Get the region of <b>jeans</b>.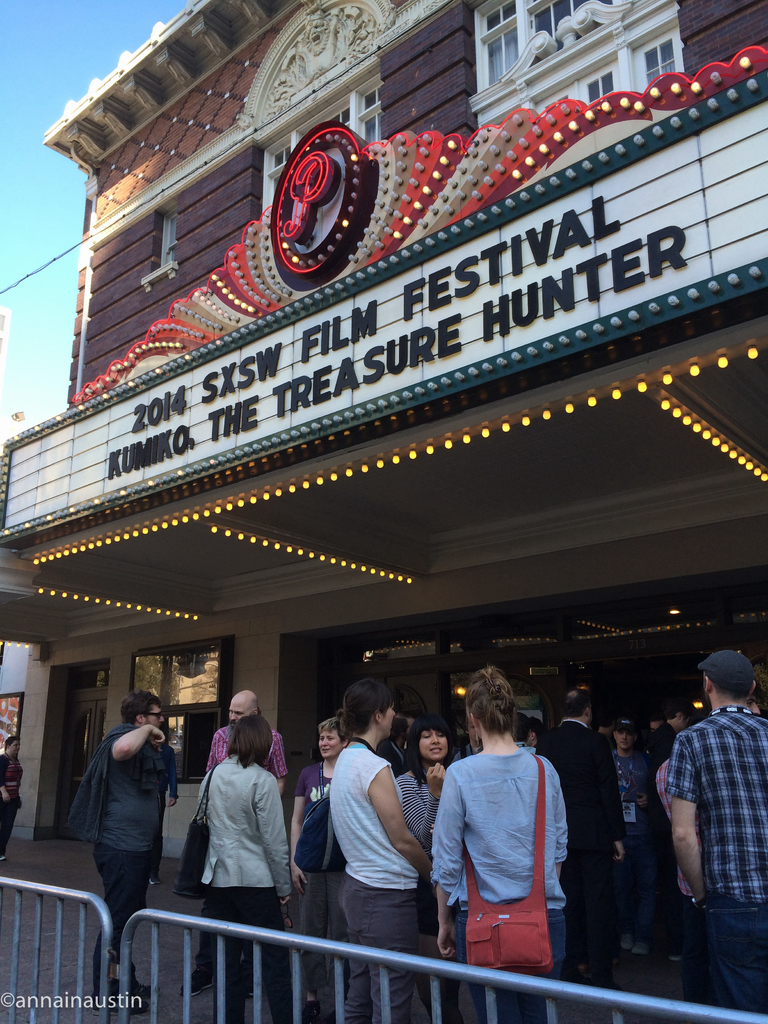
BBox(703, 899, 767, 1021).
